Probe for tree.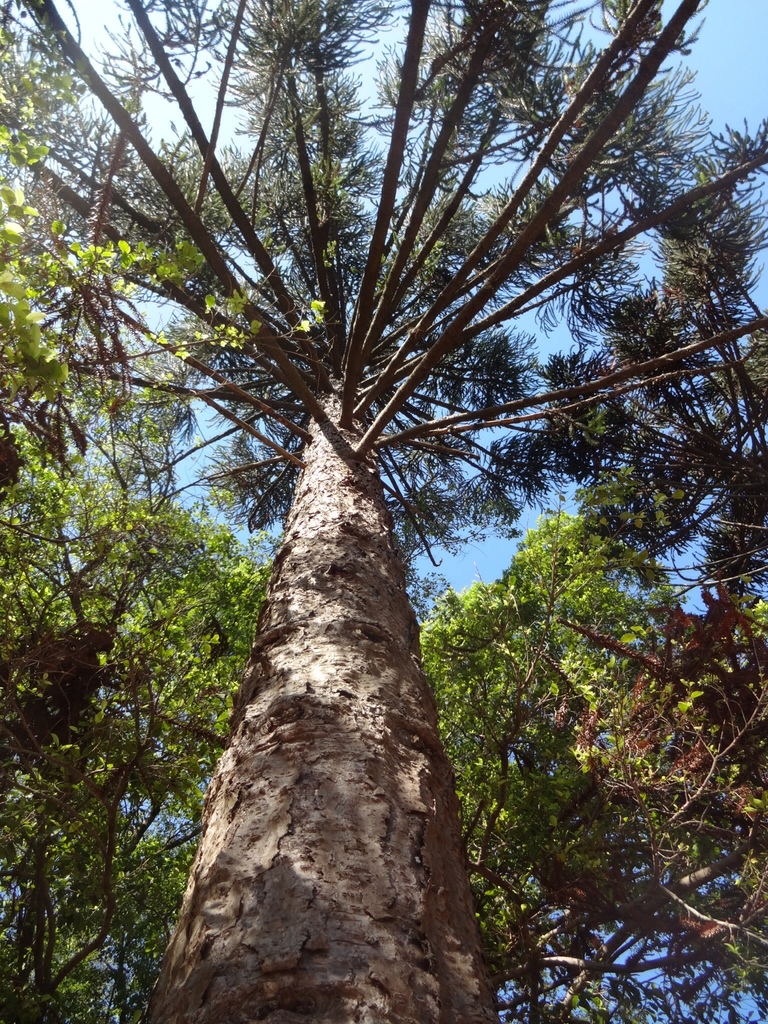
Probe result: (x1=14, y1=0, x2=767, y2=1005).
